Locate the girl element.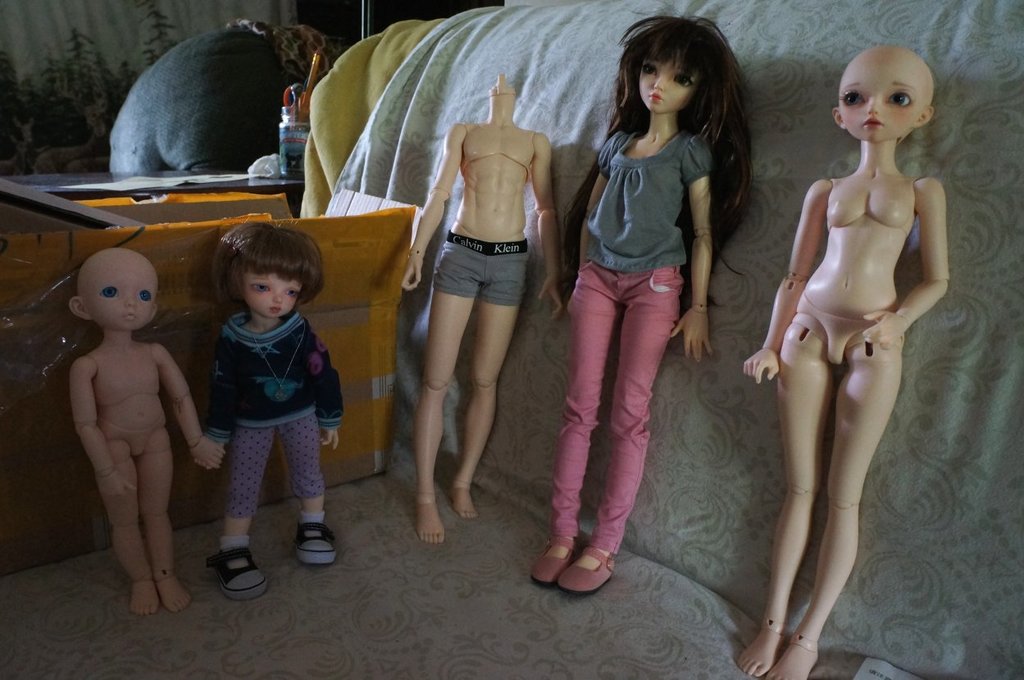
Element bbox: region(747, 46, 948, 679).
